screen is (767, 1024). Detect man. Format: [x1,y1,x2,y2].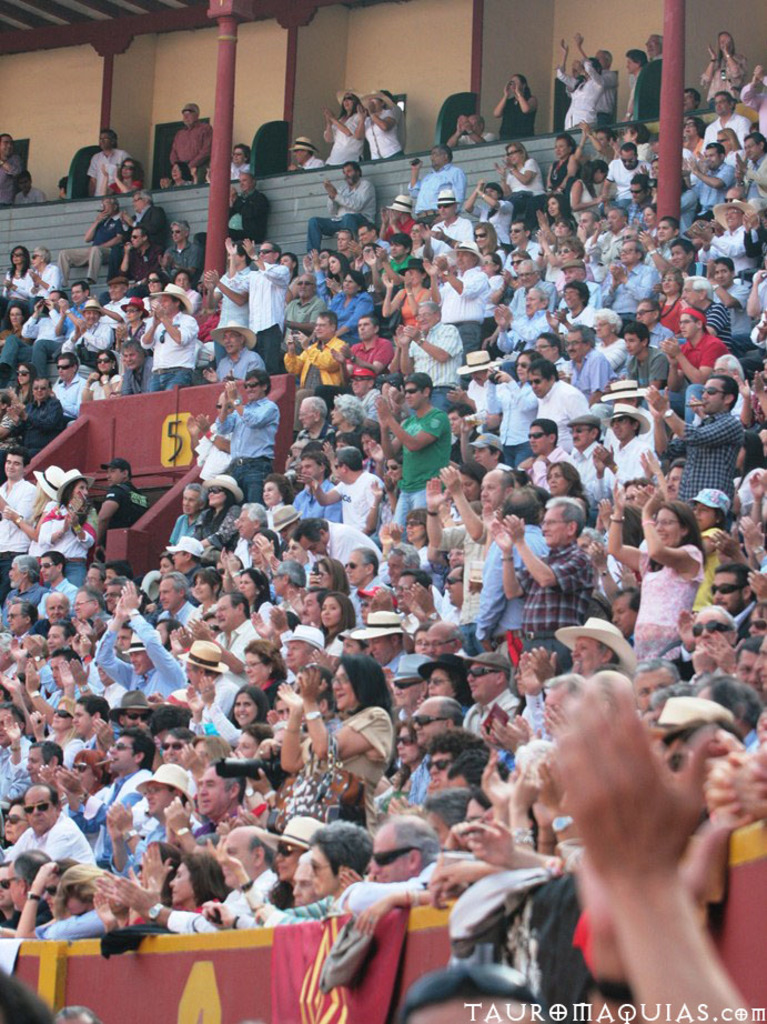
[163,480,208,545].
